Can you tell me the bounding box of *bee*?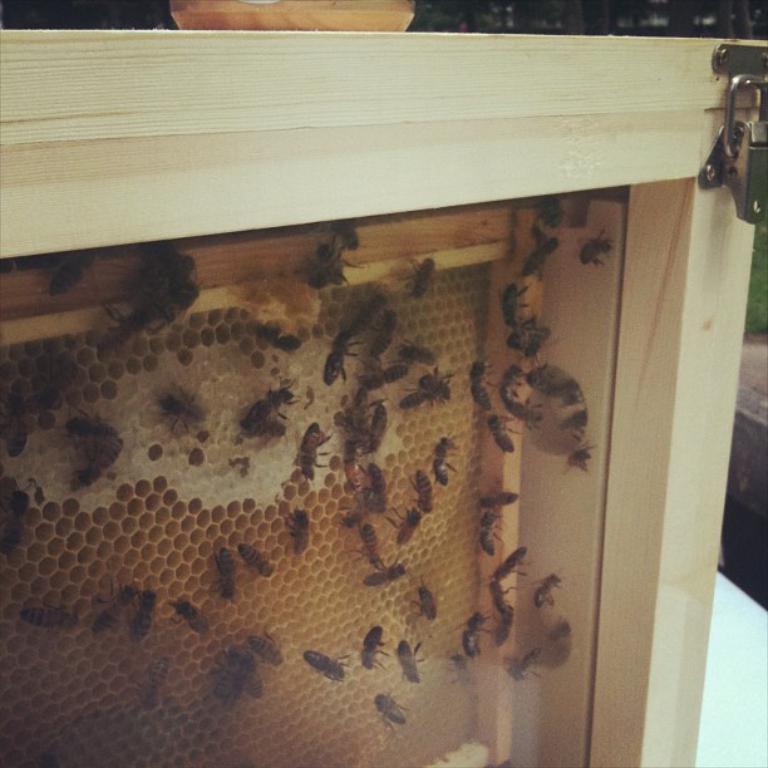
<bbox>164, 256, 197, 287</bbox>.
